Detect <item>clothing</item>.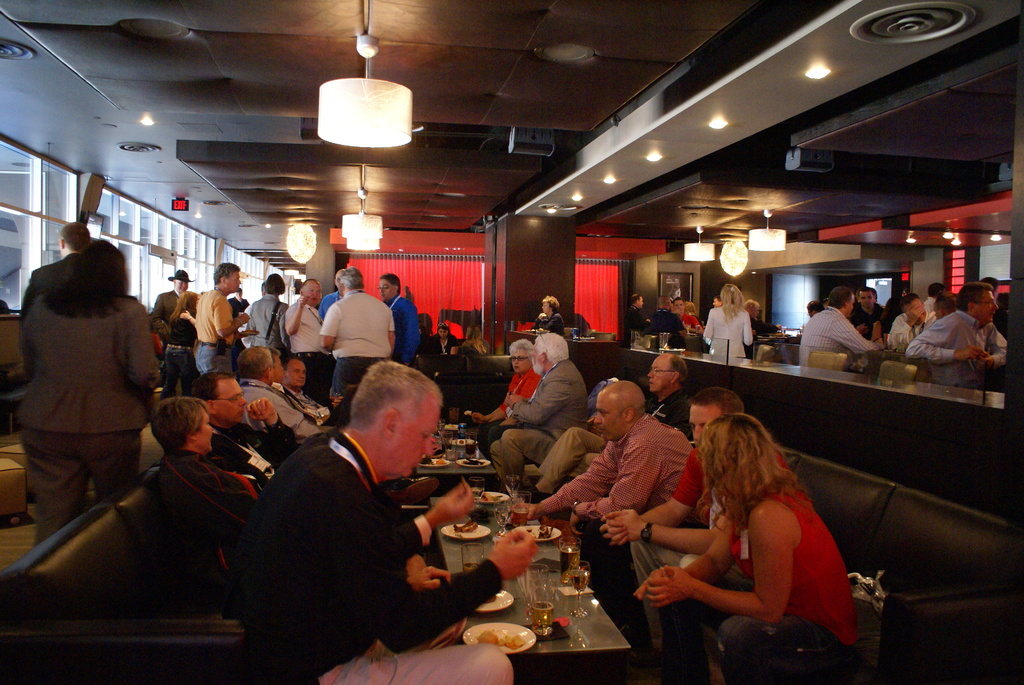
Detected at [left=551, top=414, right=691, bottom=589].
